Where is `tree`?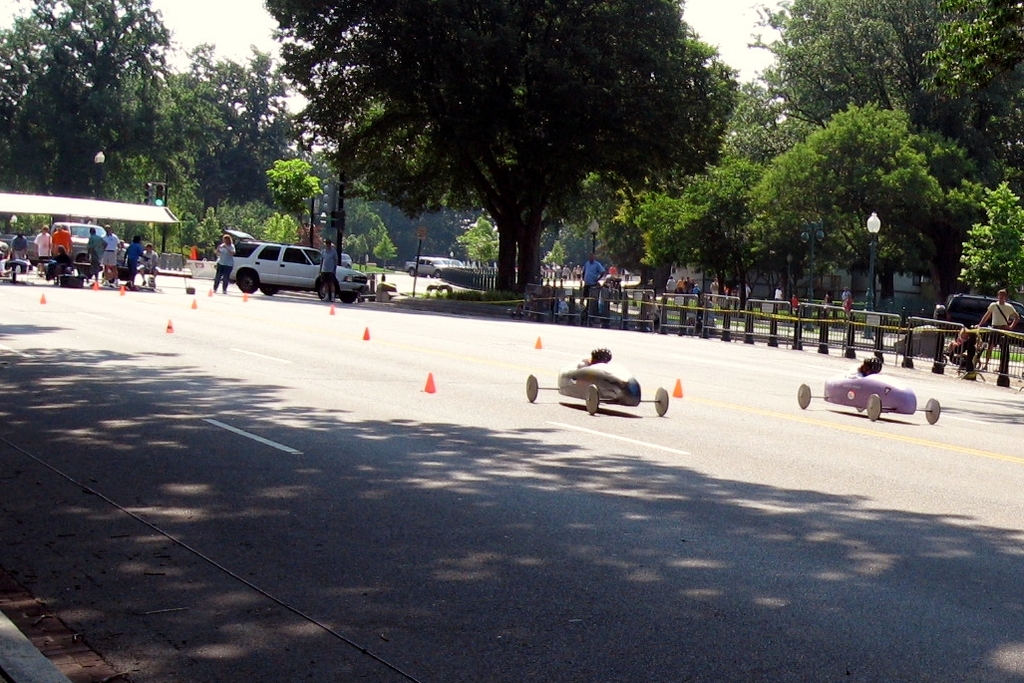
box(192, 197, 268, 252).
